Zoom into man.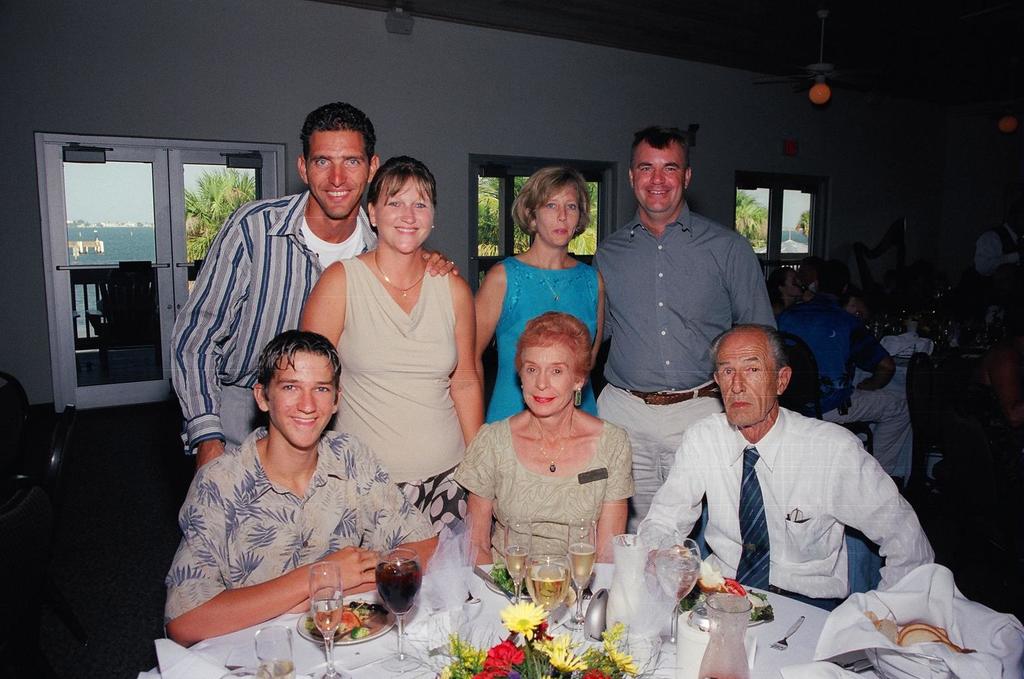
Zoom target: x1=157 y1=326 x2=447 y2=647.
